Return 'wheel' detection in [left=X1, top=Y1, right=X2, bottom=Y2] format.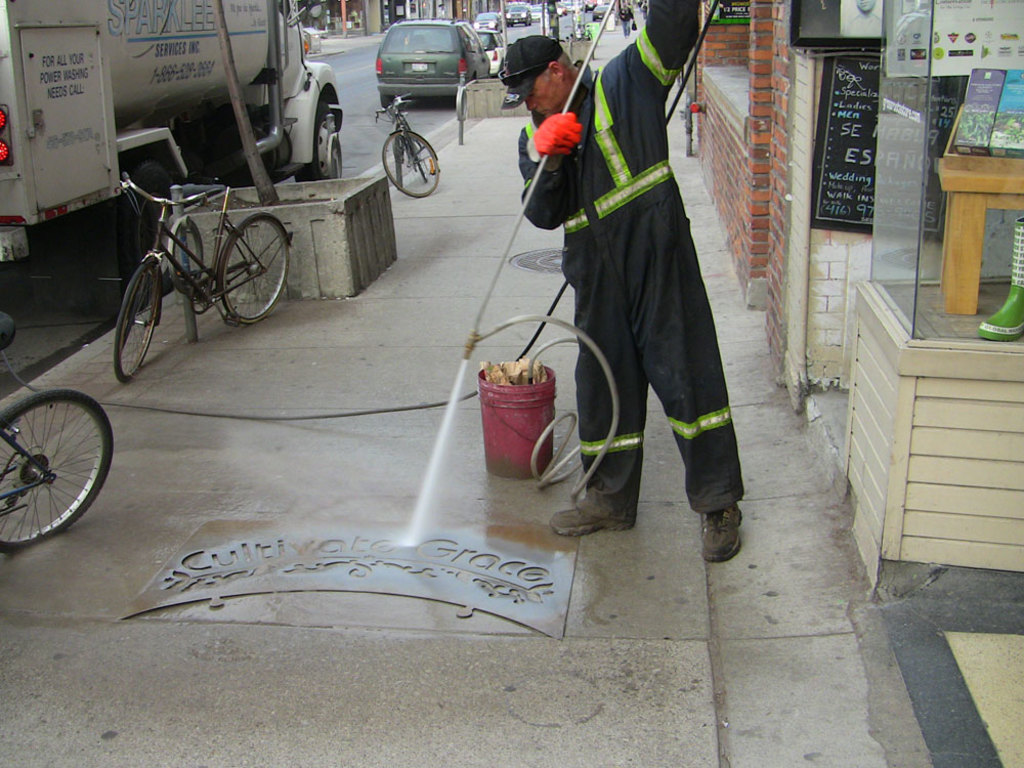
[left=110, top=257, right=160, bottom=378].
